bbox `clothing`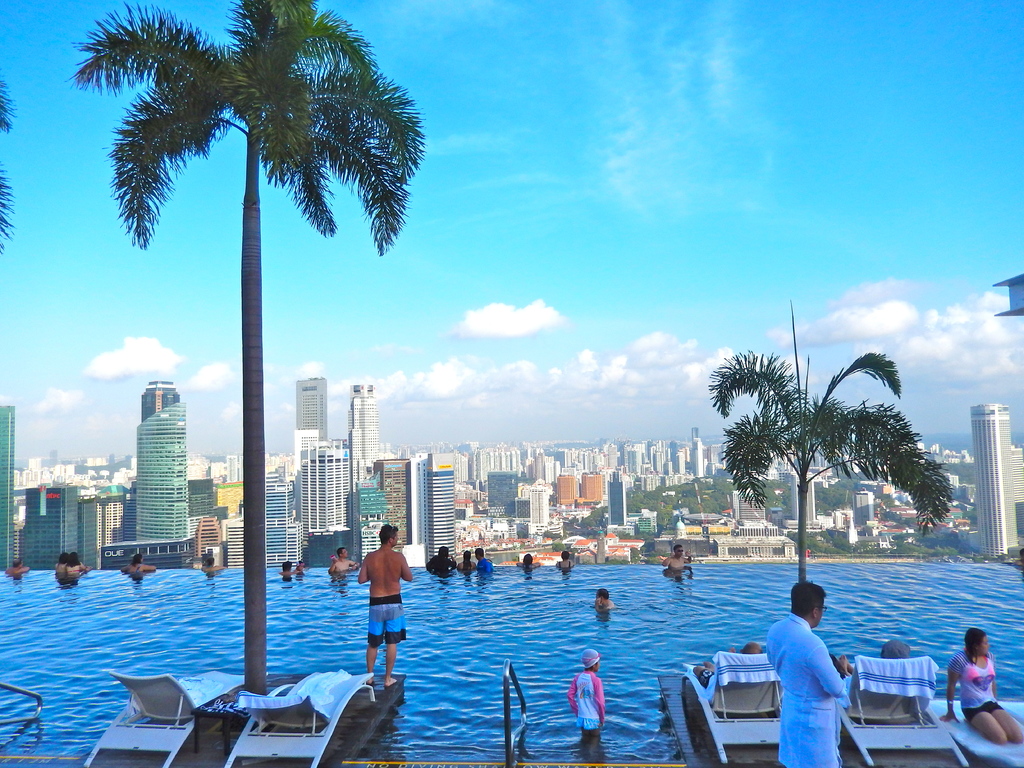
{"left": 362, "top": 595, "right": 406, "bottom": 641}
